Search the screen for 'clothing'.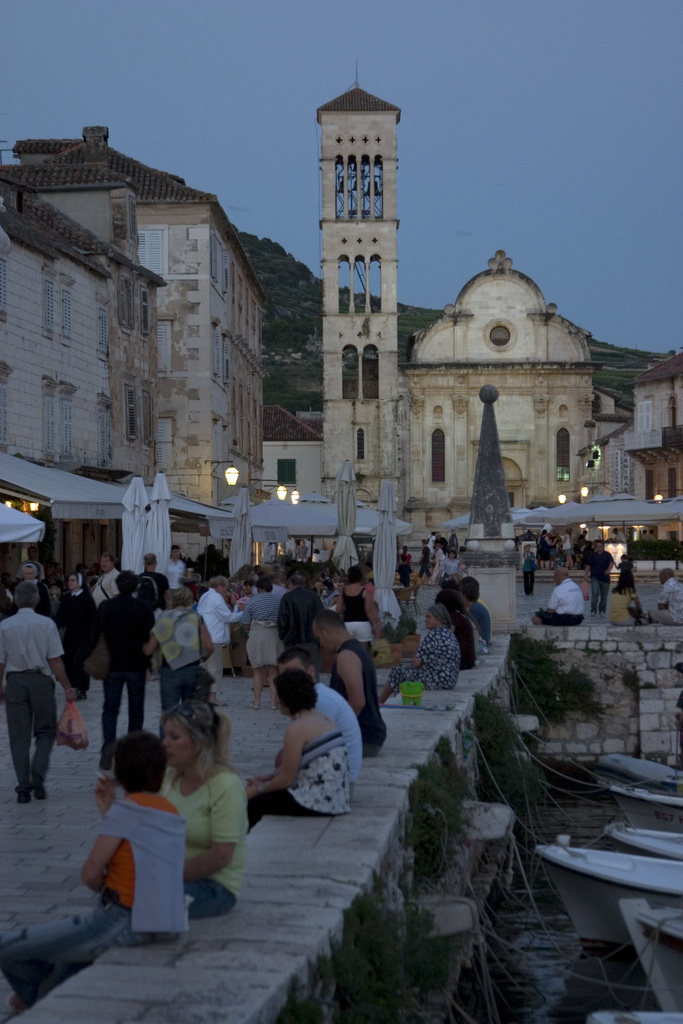
Found at (left=338, top=586, right=369, bottom=648).
